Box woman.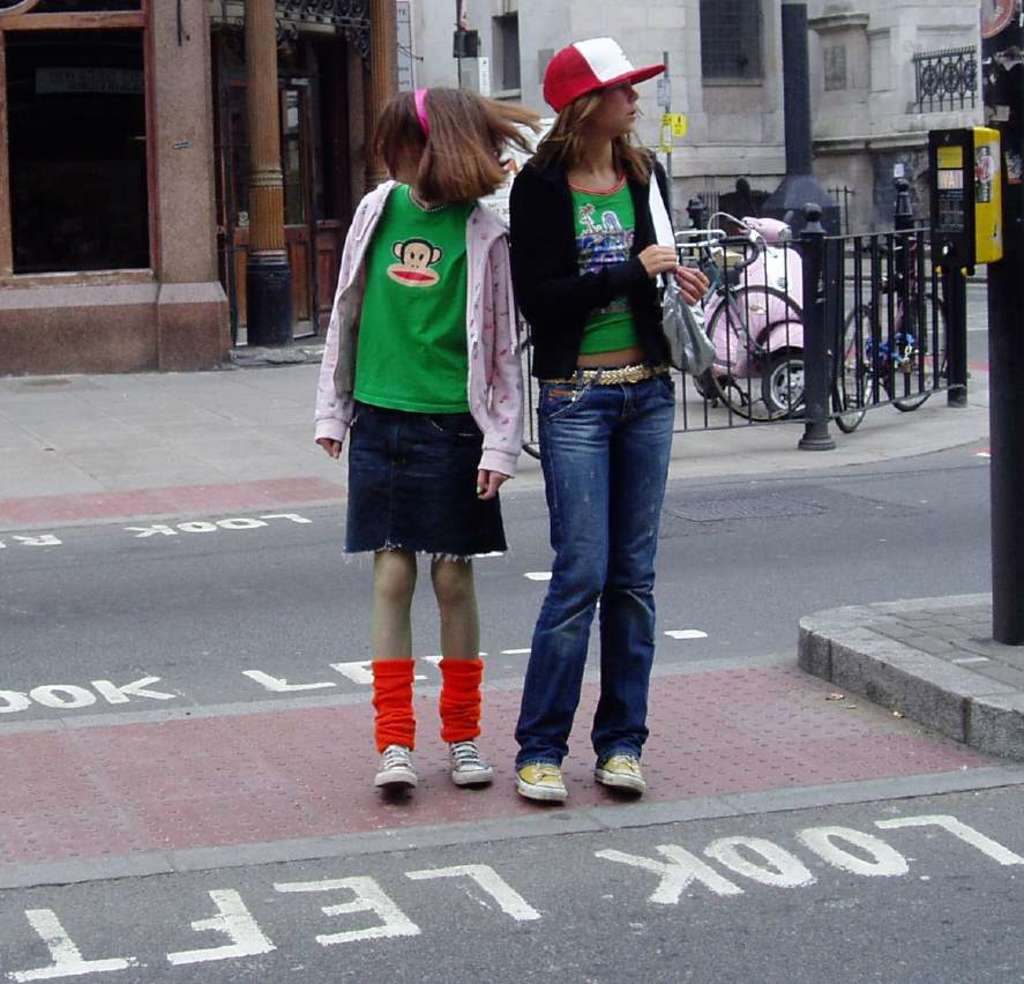
x1=504, y1=38, x2=710, y2=800.
